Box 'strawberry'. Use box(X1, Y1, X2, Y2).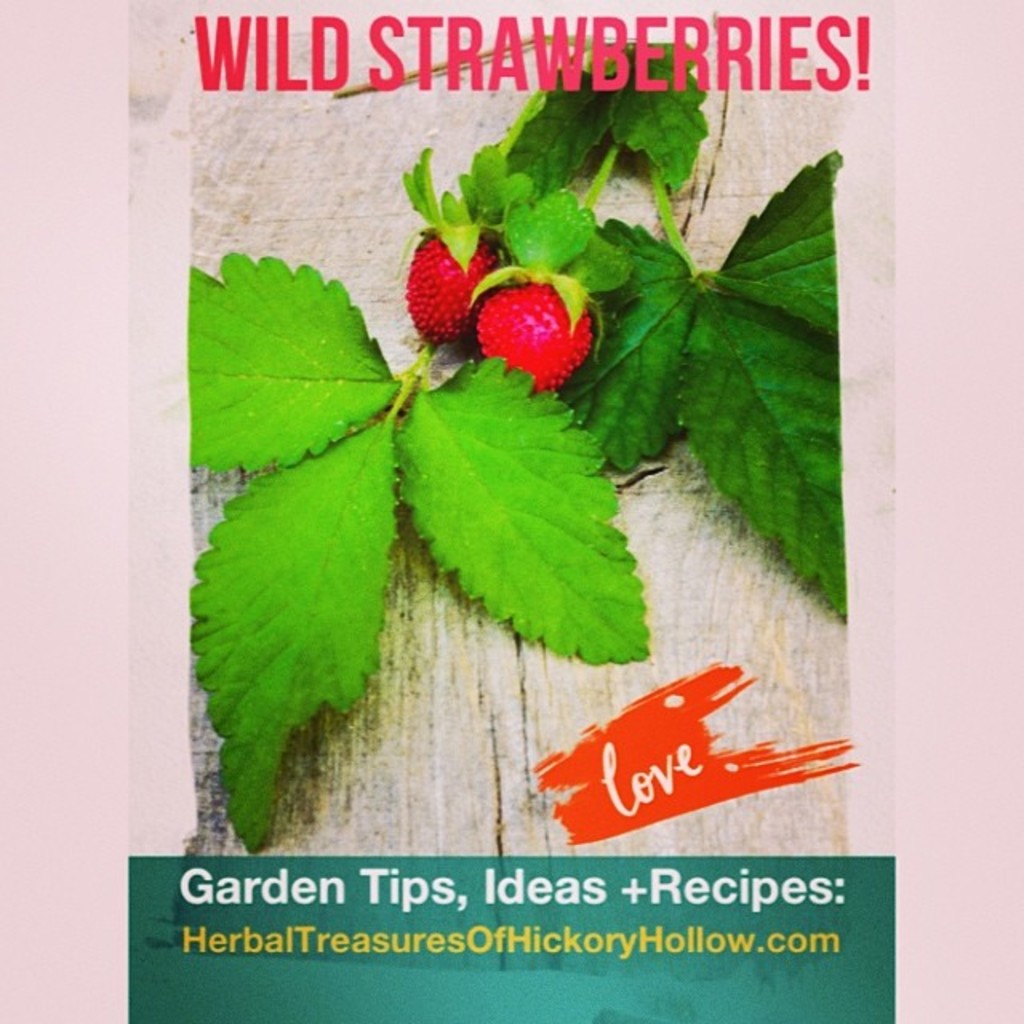
box(467, 272, 600, 387).
